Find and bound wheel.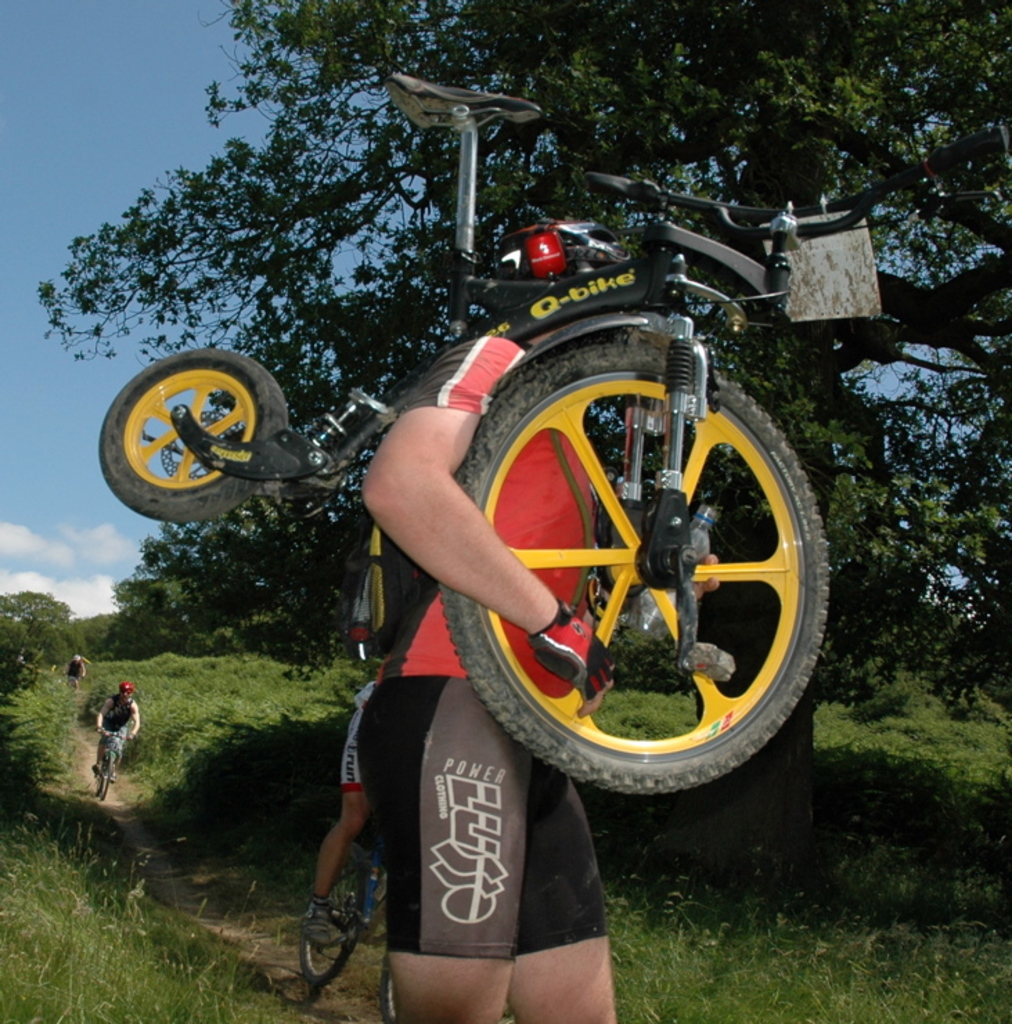
Bound: box=[372, 955, 399, 1023].
